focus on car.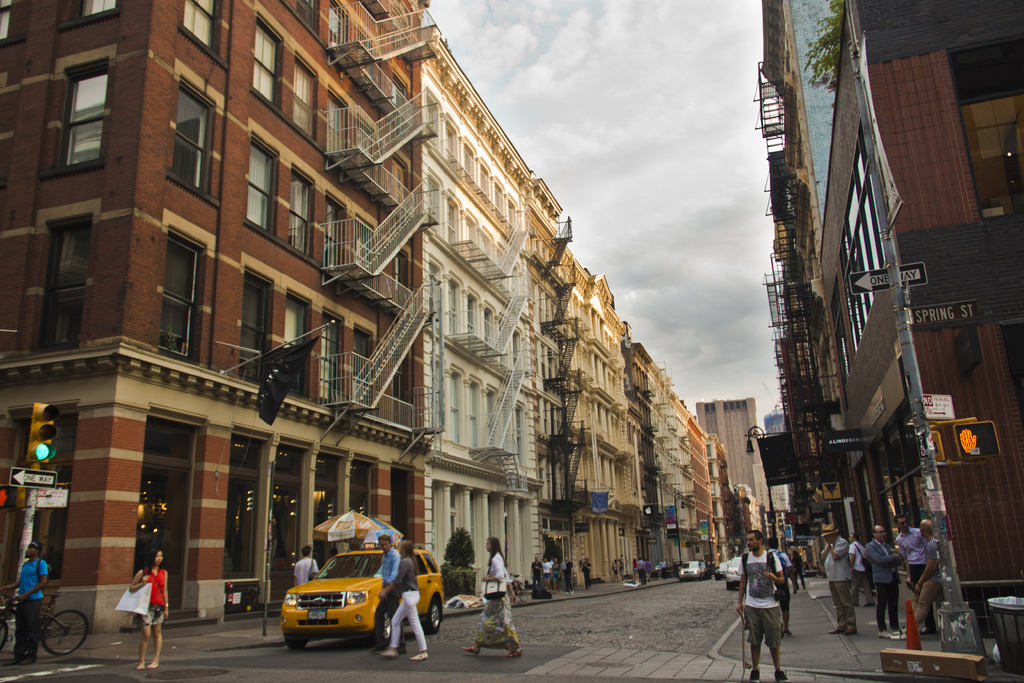
Focused at bbox=(717, 561, 725, 575).
